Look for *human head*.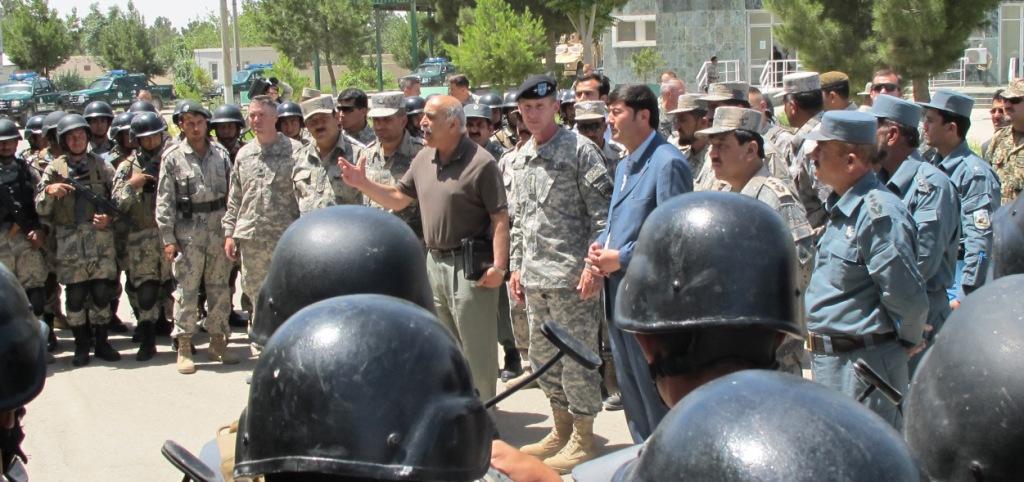
Found: box=[998, 76, 1023, 126].
